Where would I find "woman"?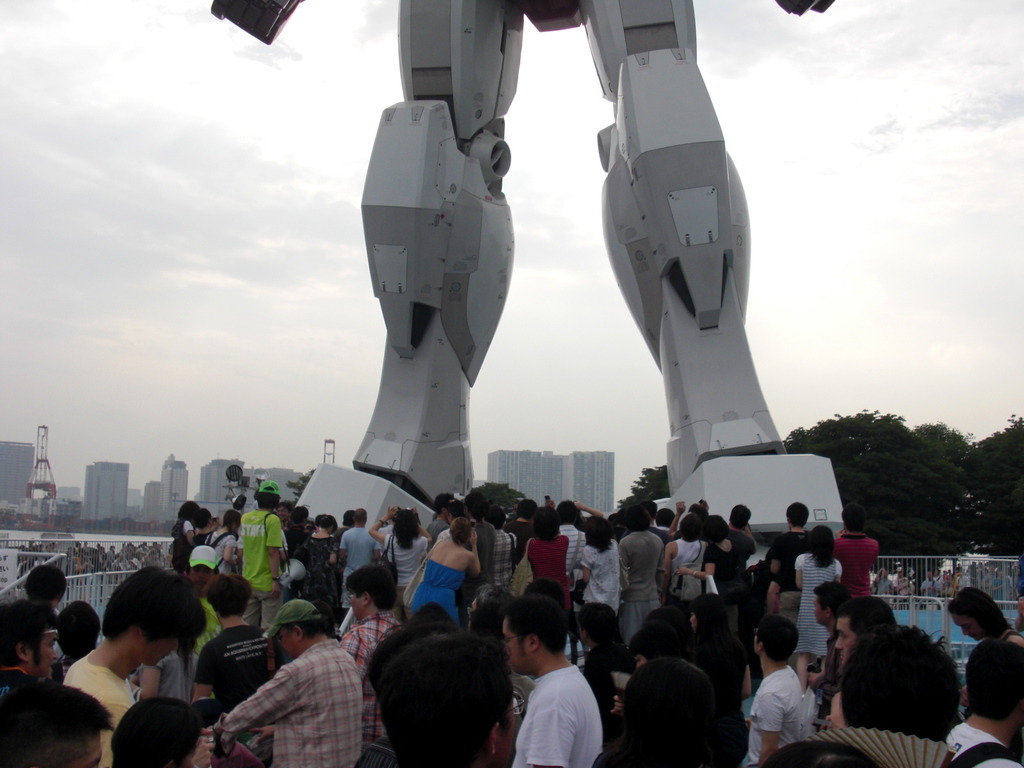
At rect(793, 525, 844, 689).
